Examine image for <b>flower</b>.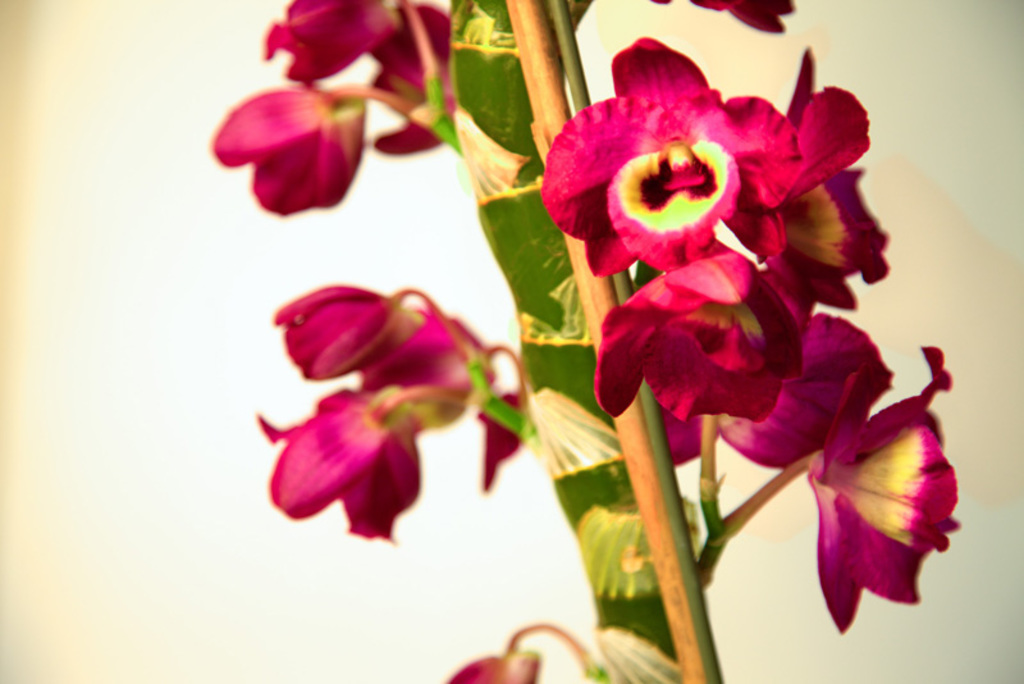
Examination result: (x1=781, y1=346, x2=961, y2=631).
